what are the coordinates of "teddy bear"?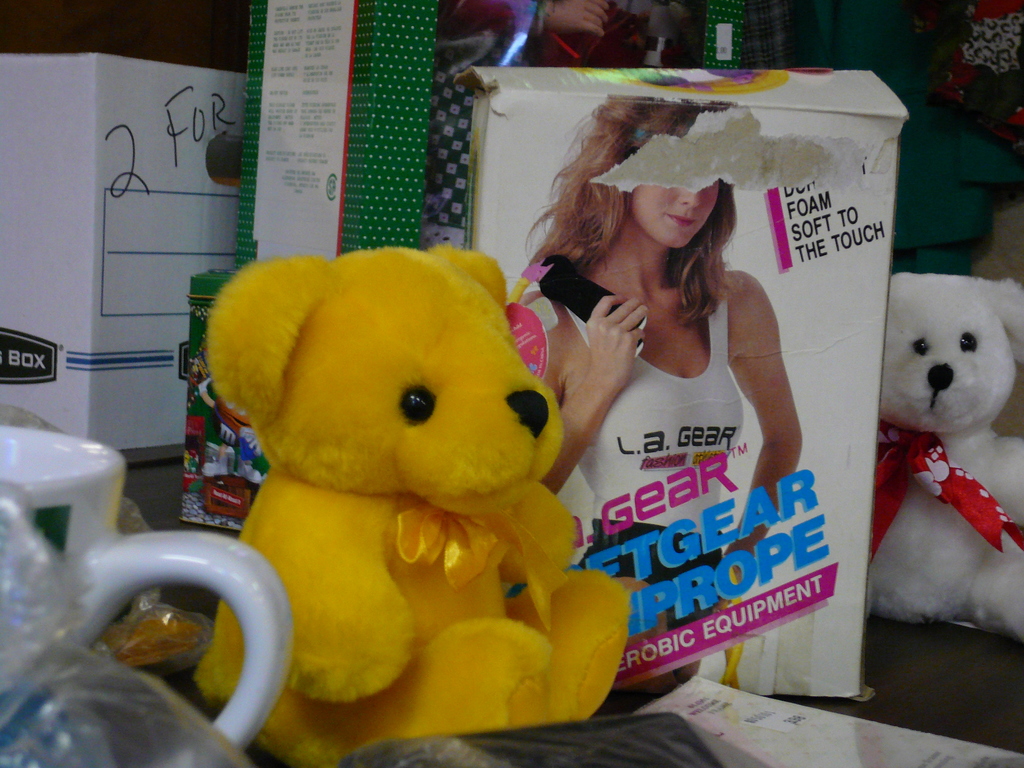
crop(866, 273, 1023, 639).
